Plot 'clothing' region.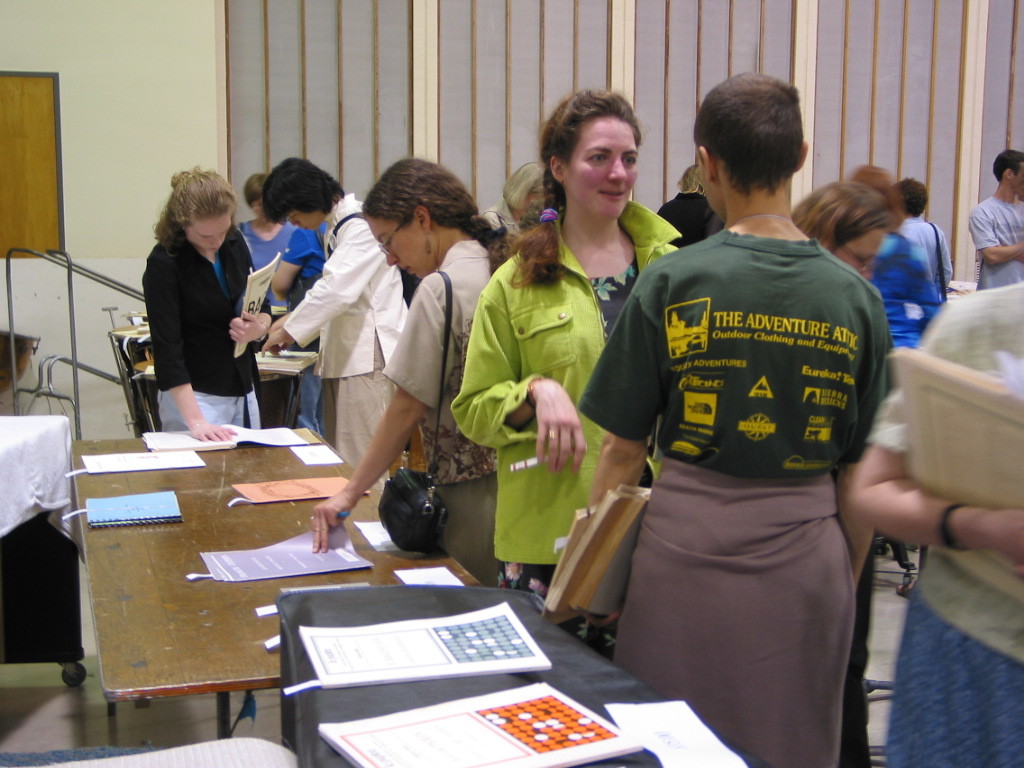
Plotted at <region>967, 197, 1023, 294</region>.
